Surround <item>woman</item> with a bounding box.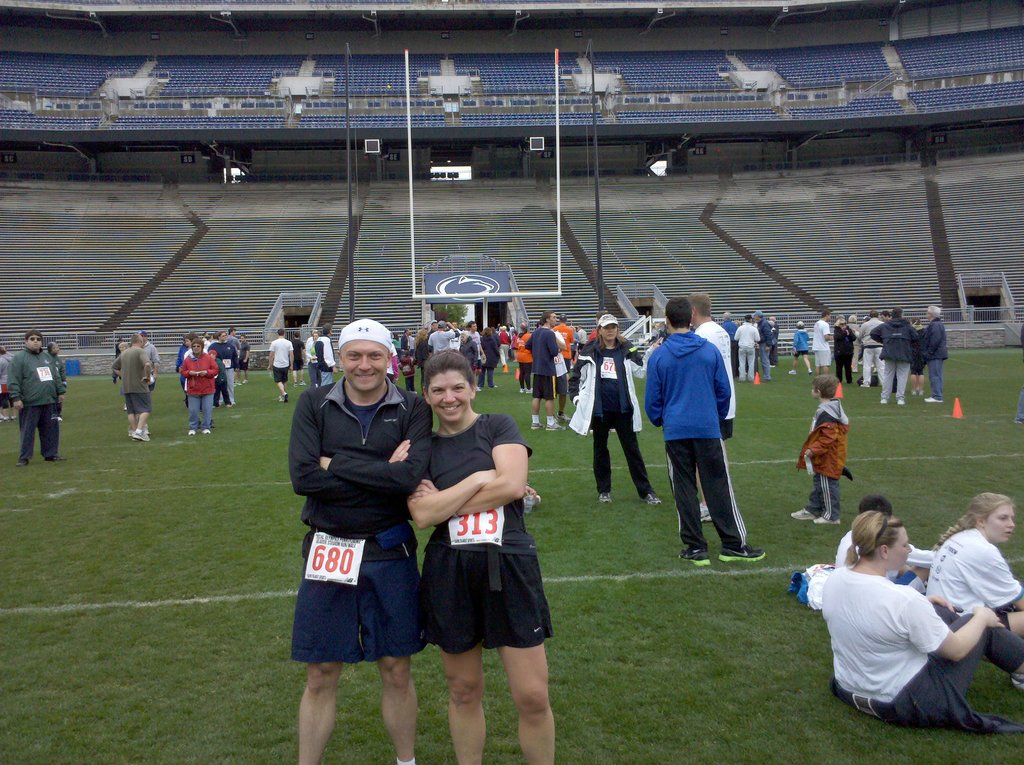
(457, 332, 479, 380).
